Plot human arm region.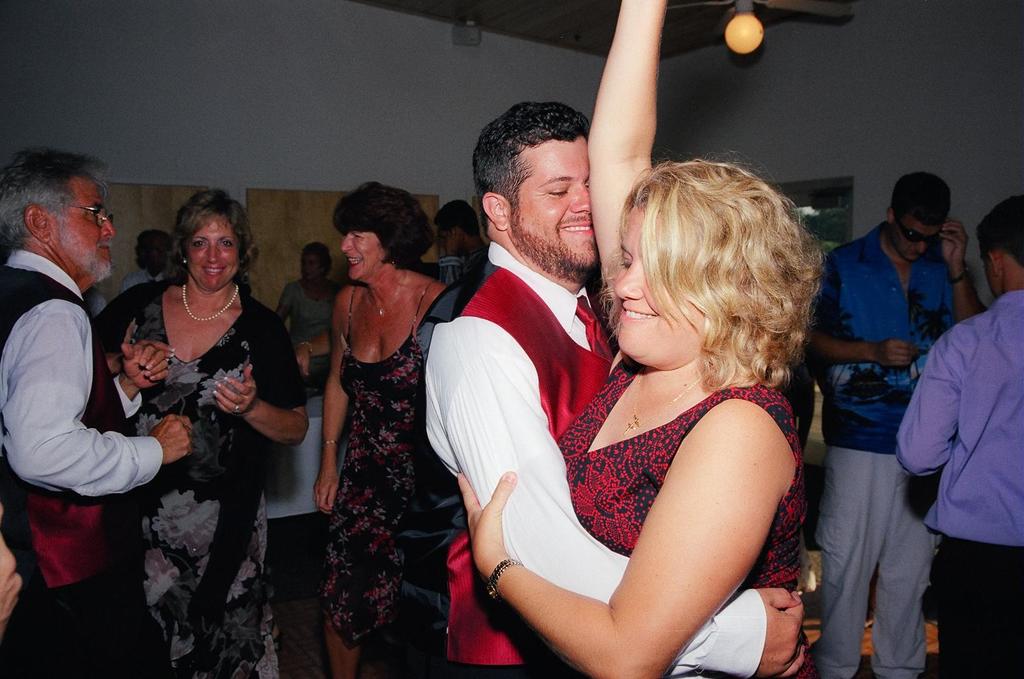
Plotted at left=458, top=410, right=772, bottom=678.
